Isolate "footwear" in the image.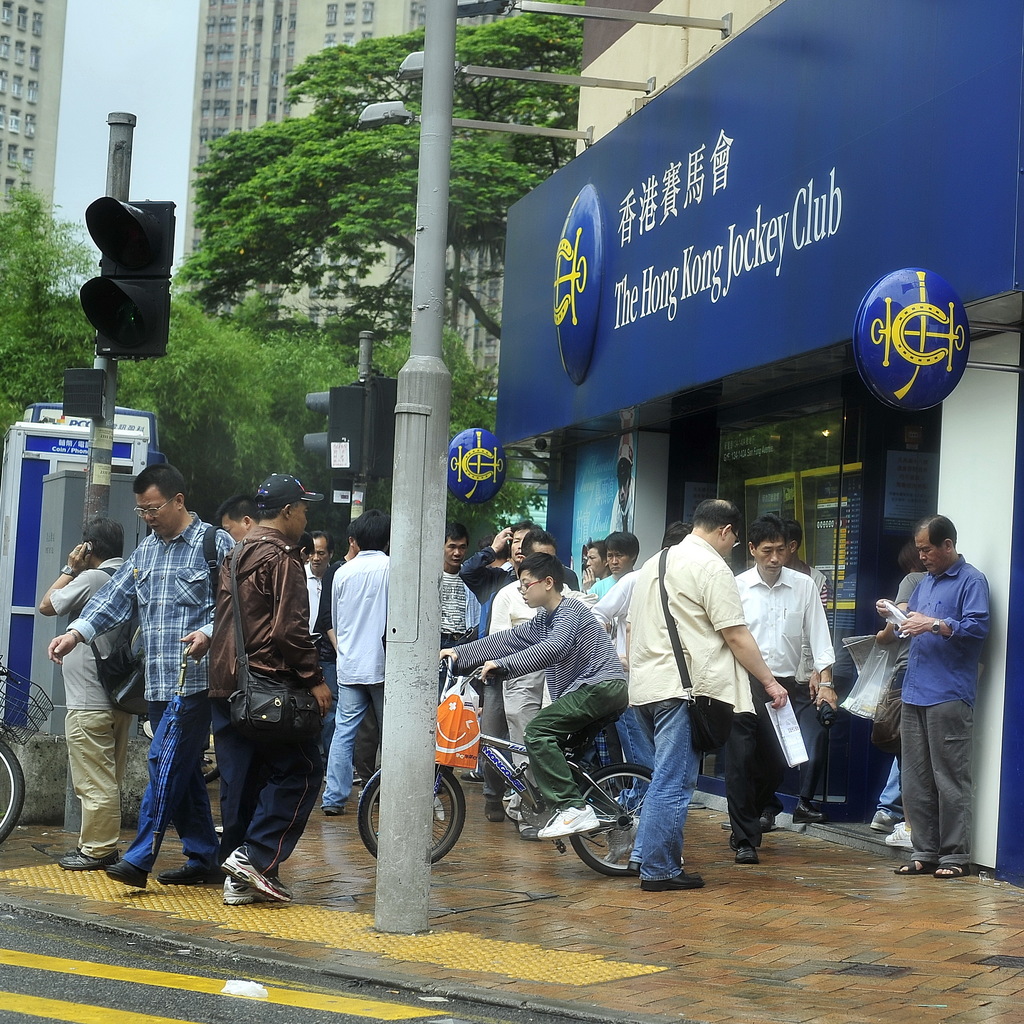
Isolated region: select_region(220, 869, 258, 906).
